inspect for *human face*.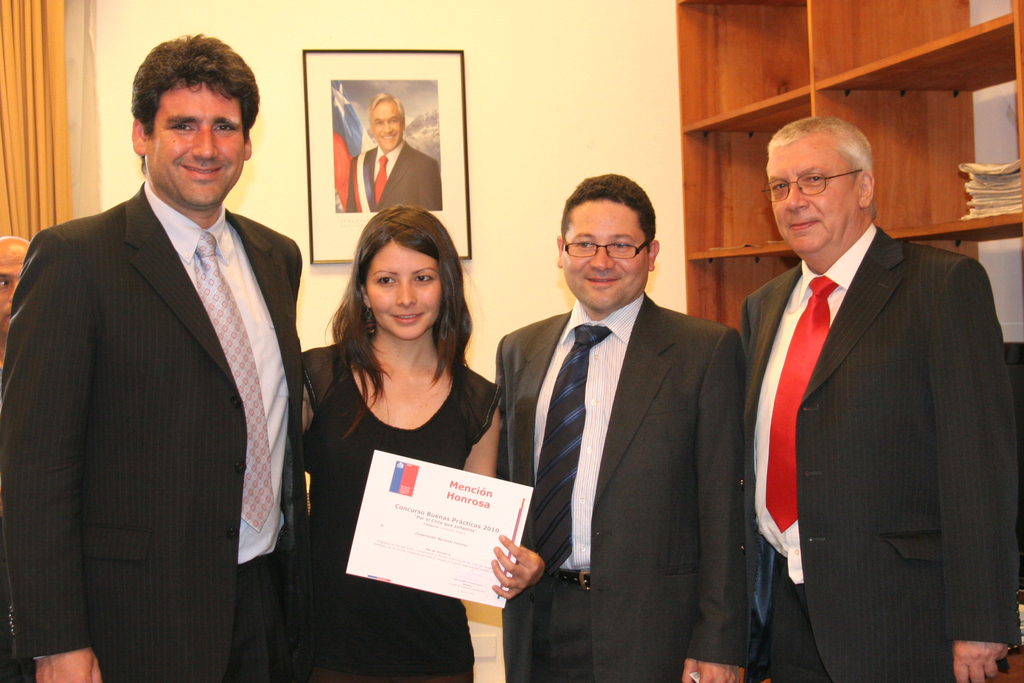
Inspection: (left=367, top=235, right=435, bottom=336).
